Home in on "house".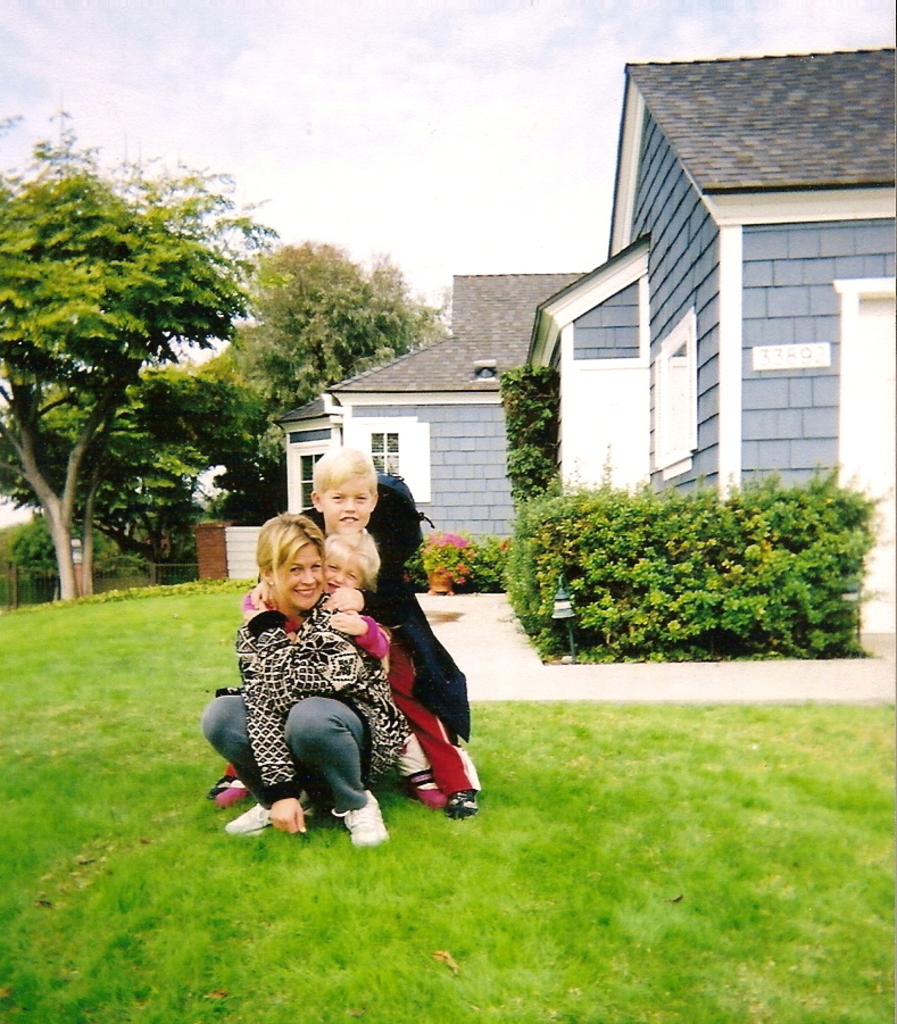
Homed in at rect(258, 325, 518, 553).
